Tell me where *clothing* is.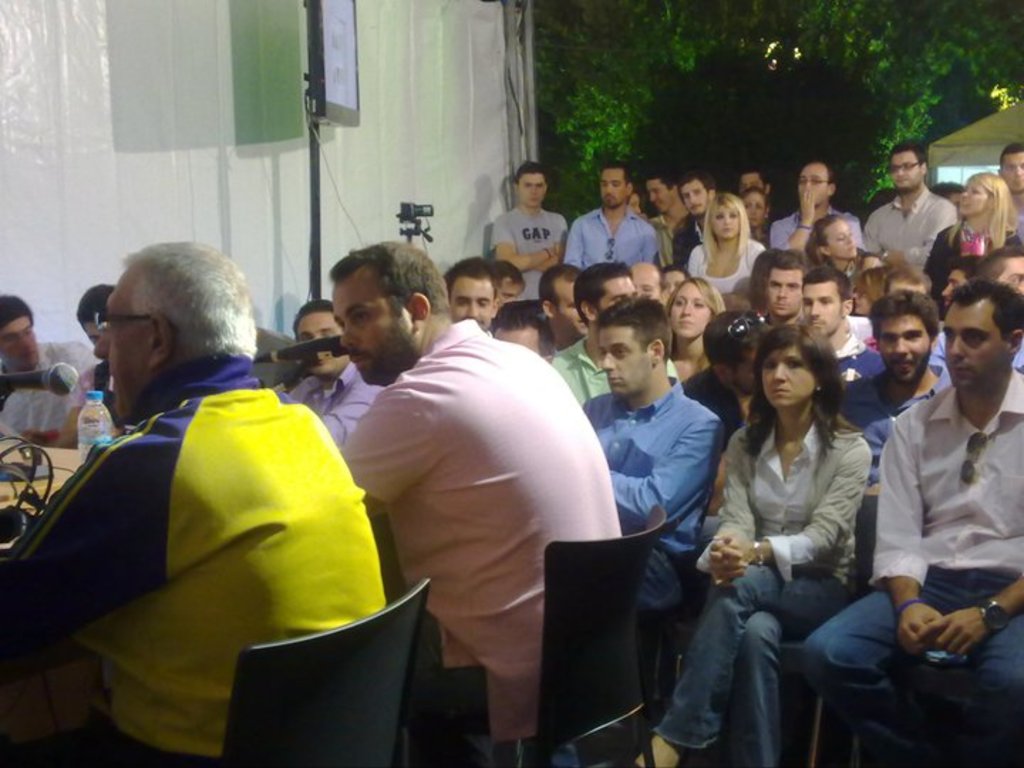
*clothing* is at box=[0, 350, 393, 767].
